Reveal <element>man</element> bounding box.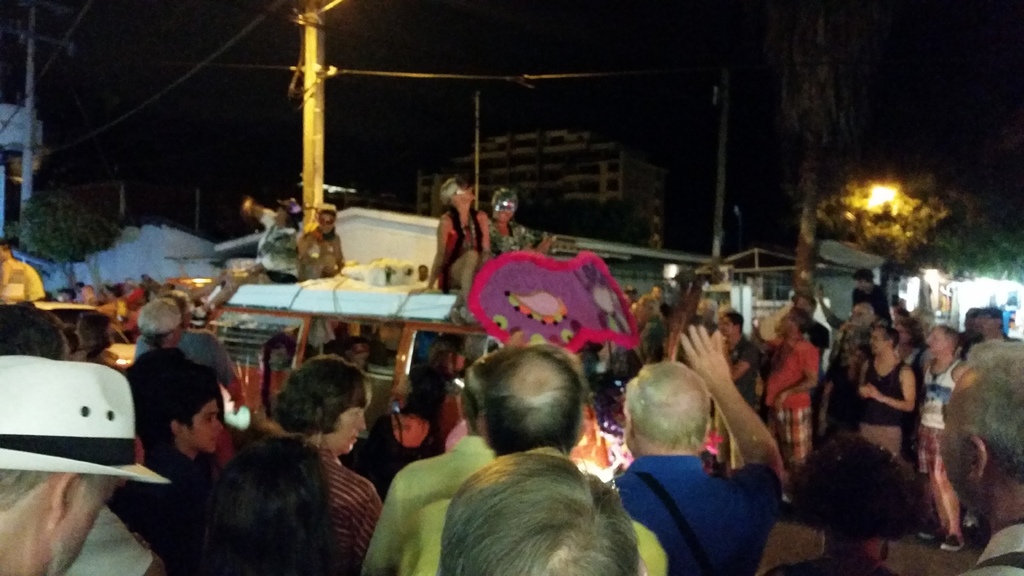
Revealed: region(442, 457, 639, 575).
